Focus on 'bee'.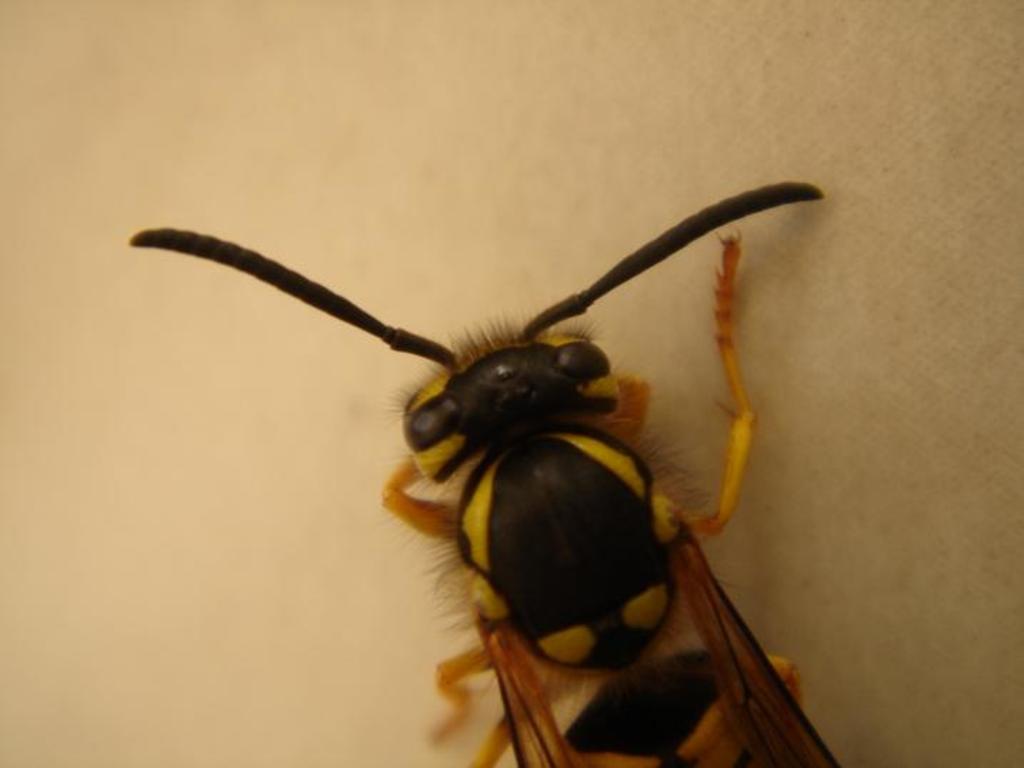
Focused at [x1=127, y1=196, x2=791, y2=767].
